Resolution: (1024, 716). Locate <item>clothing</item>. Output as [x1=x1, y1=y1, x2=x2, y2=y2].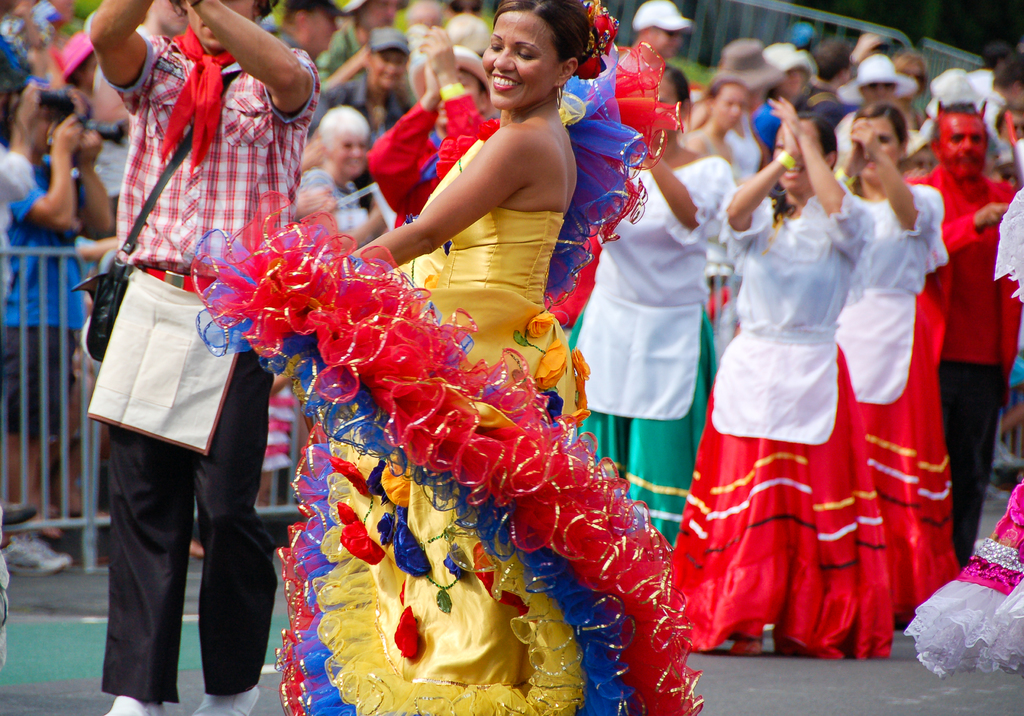
[x1=670, y1=180, x2=895, y2=662].
